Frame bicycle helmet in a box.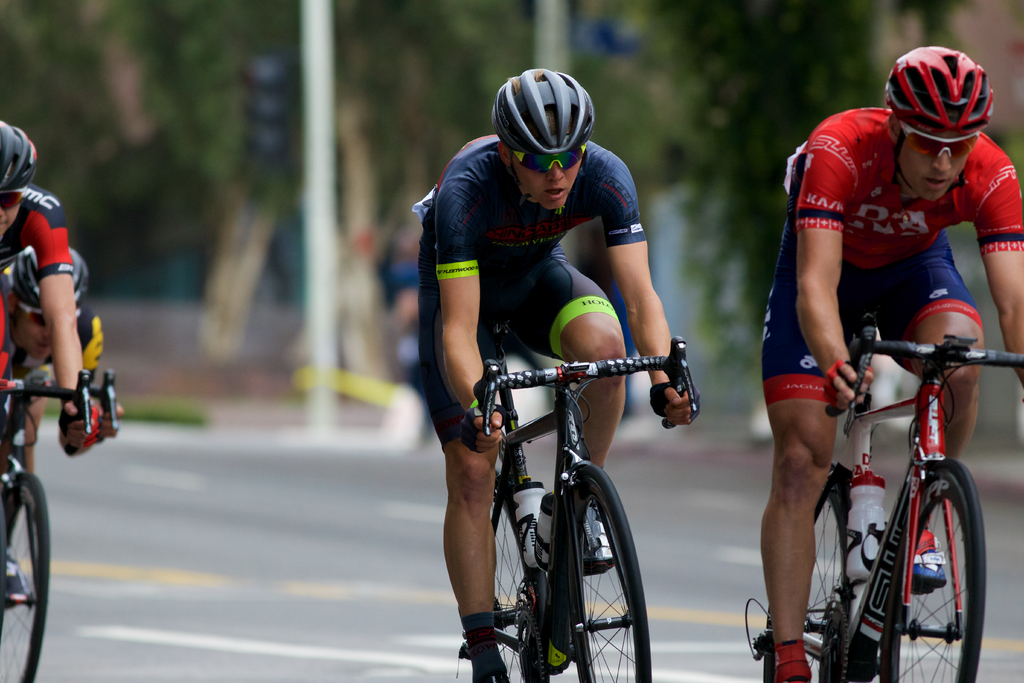
1, 124, 38, 196.
